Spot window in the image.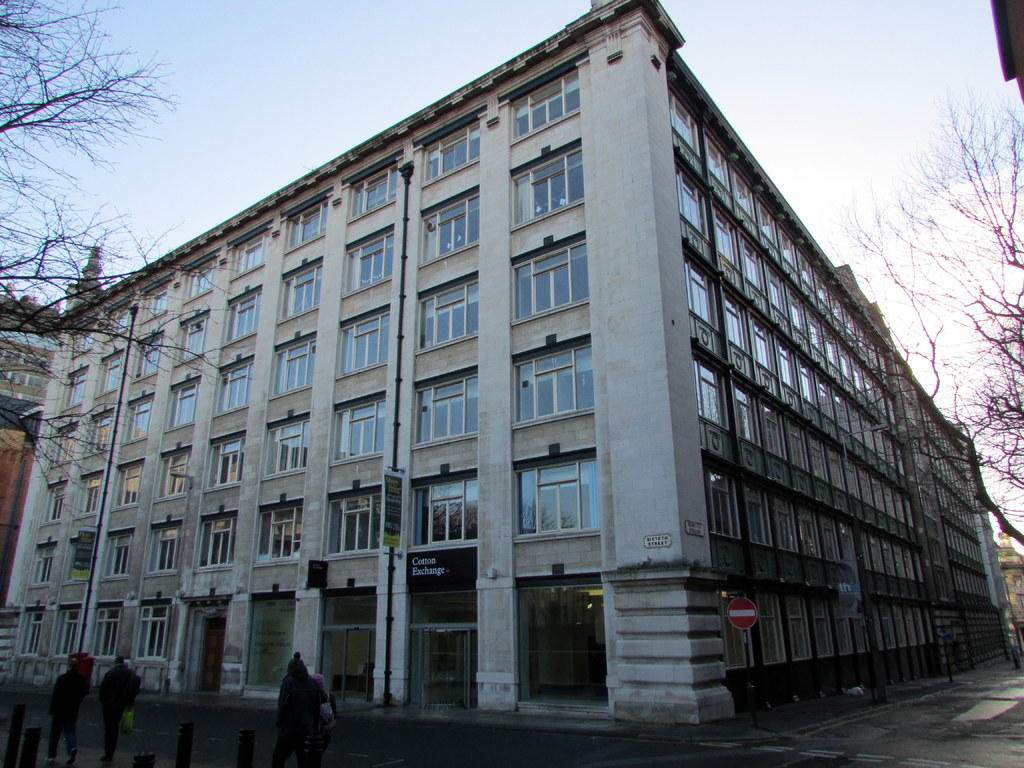
window found at 733 380 766 447.
